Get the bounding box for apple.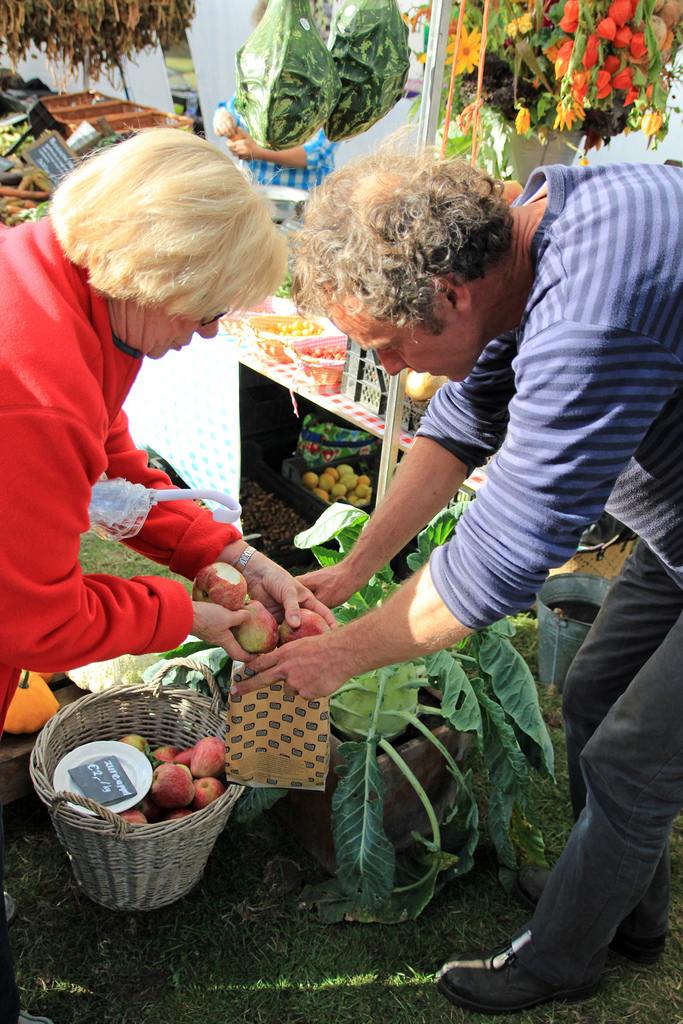
<box>151,760,194,804</box>.
